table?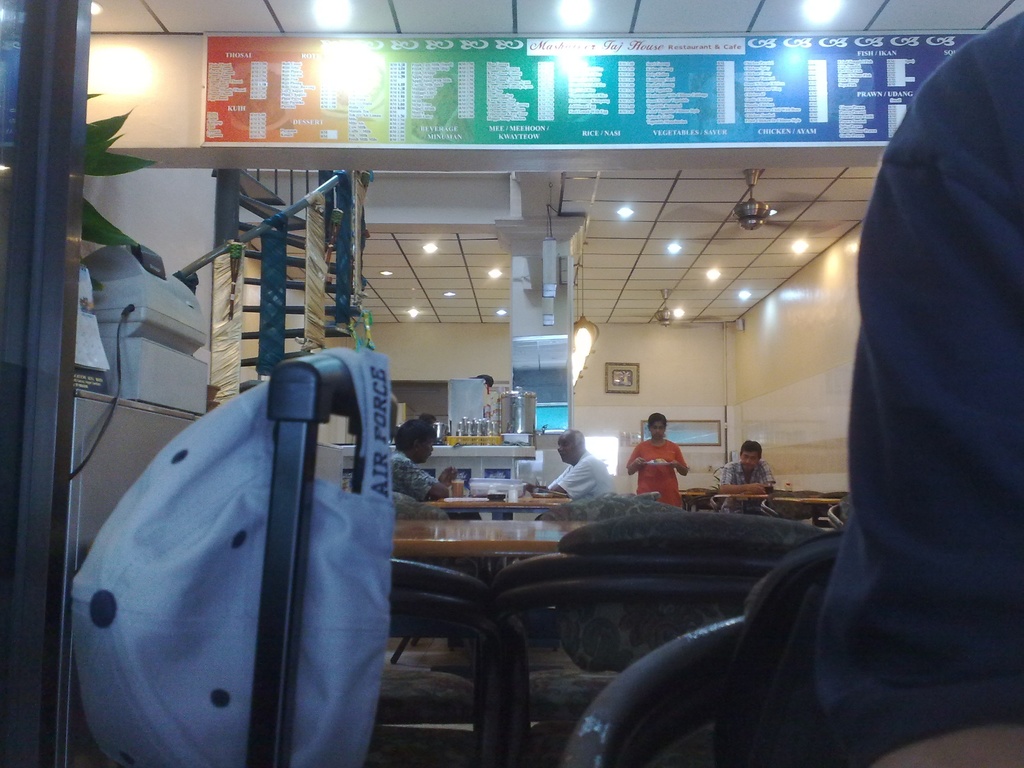
706 480 784 513
